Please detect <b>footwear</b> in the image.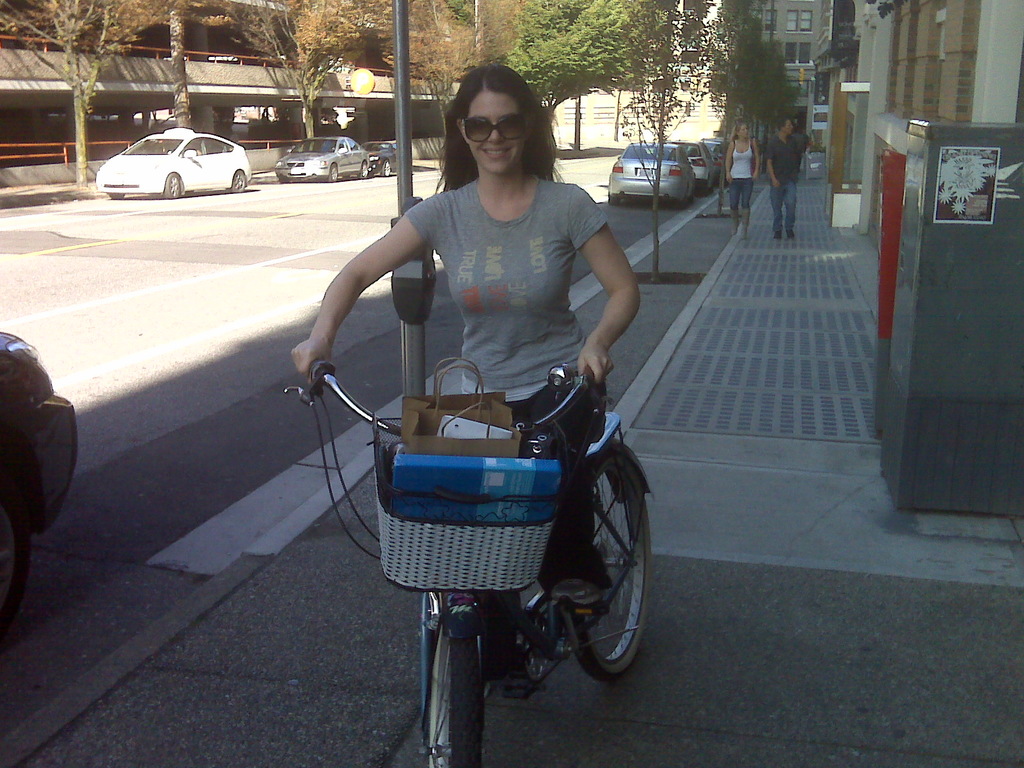
pyautogui.locateOnScreen(785, 228, 799, 239).
